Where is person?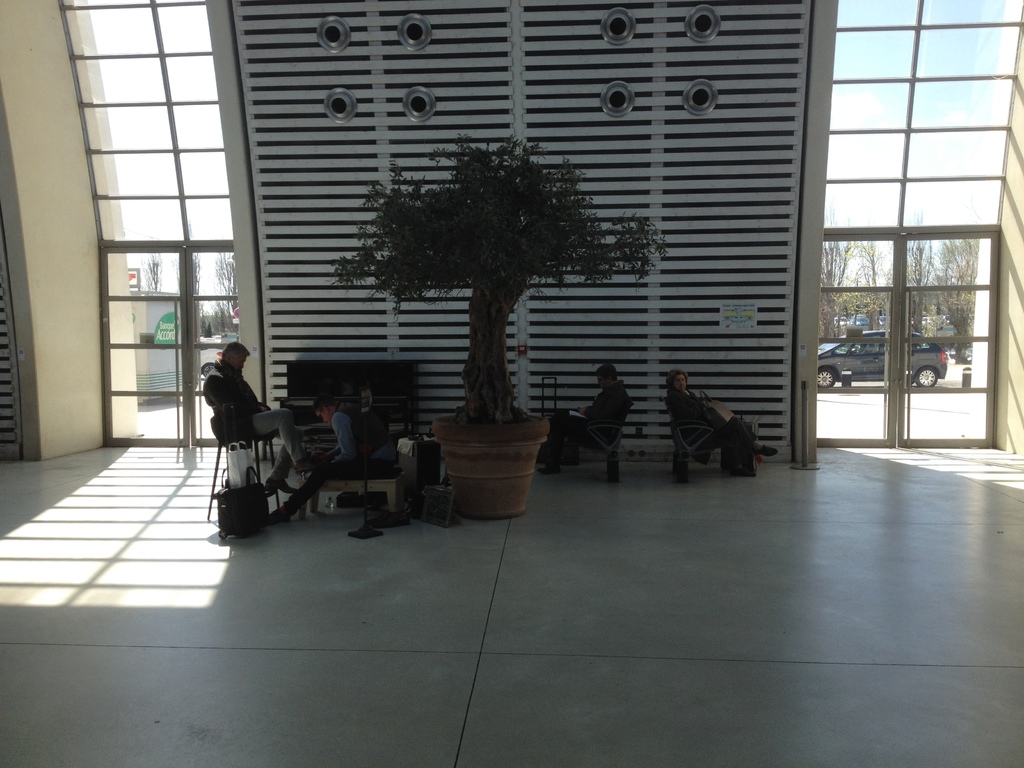
(266,388,371,524).
